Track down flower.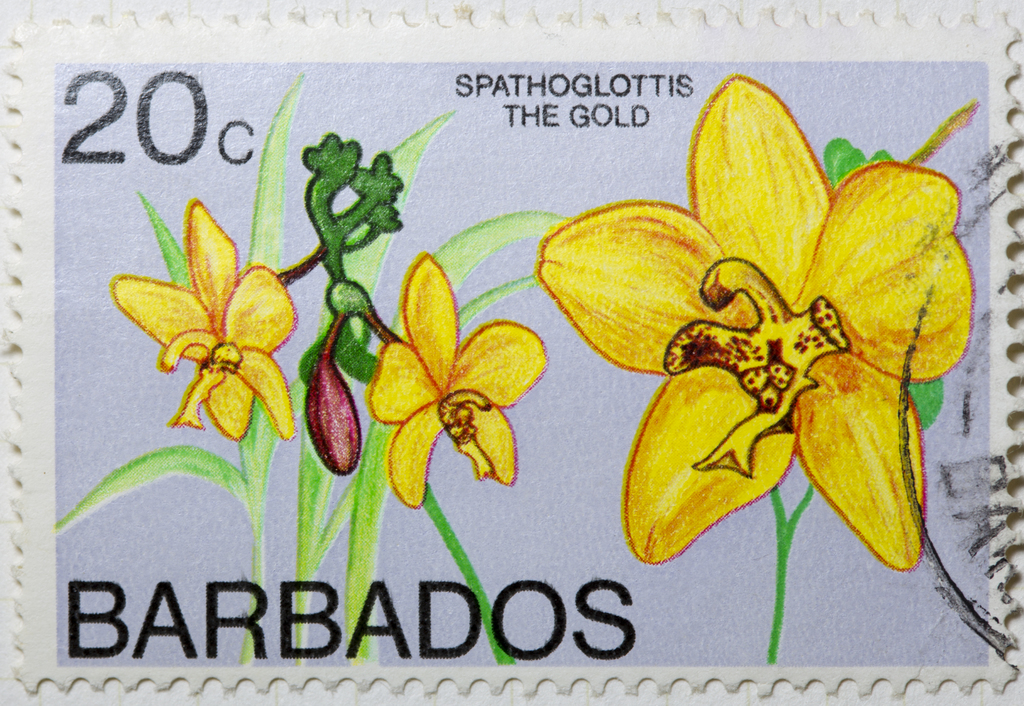
Tracked to rect(299, 305, 356, 484).
